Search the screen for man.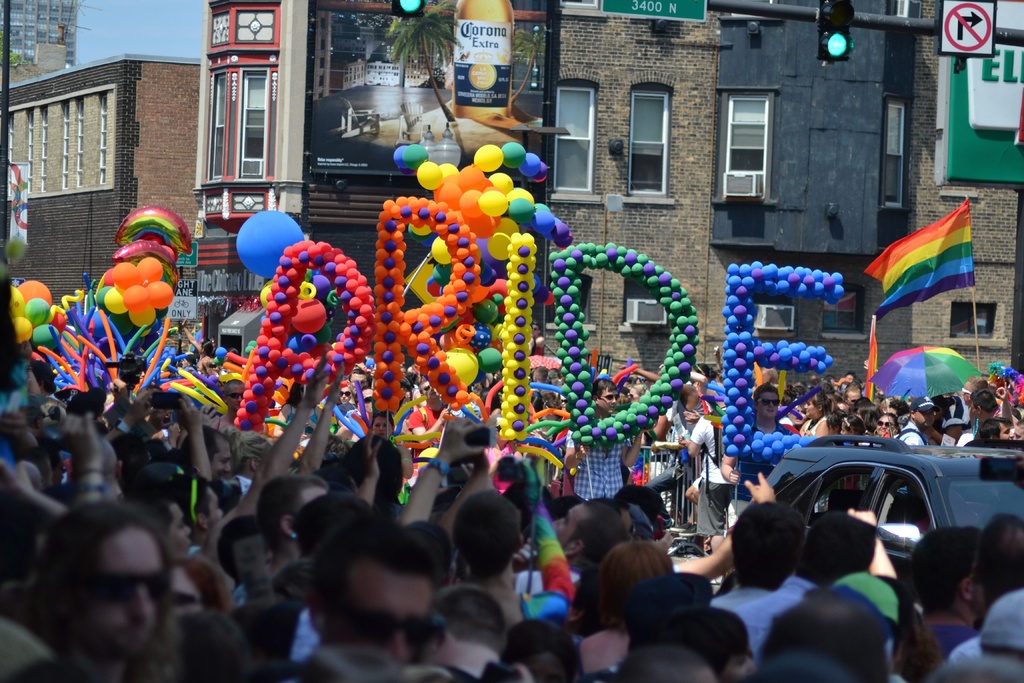
Found at [left=896, top=396, right=934, bottom=446].
